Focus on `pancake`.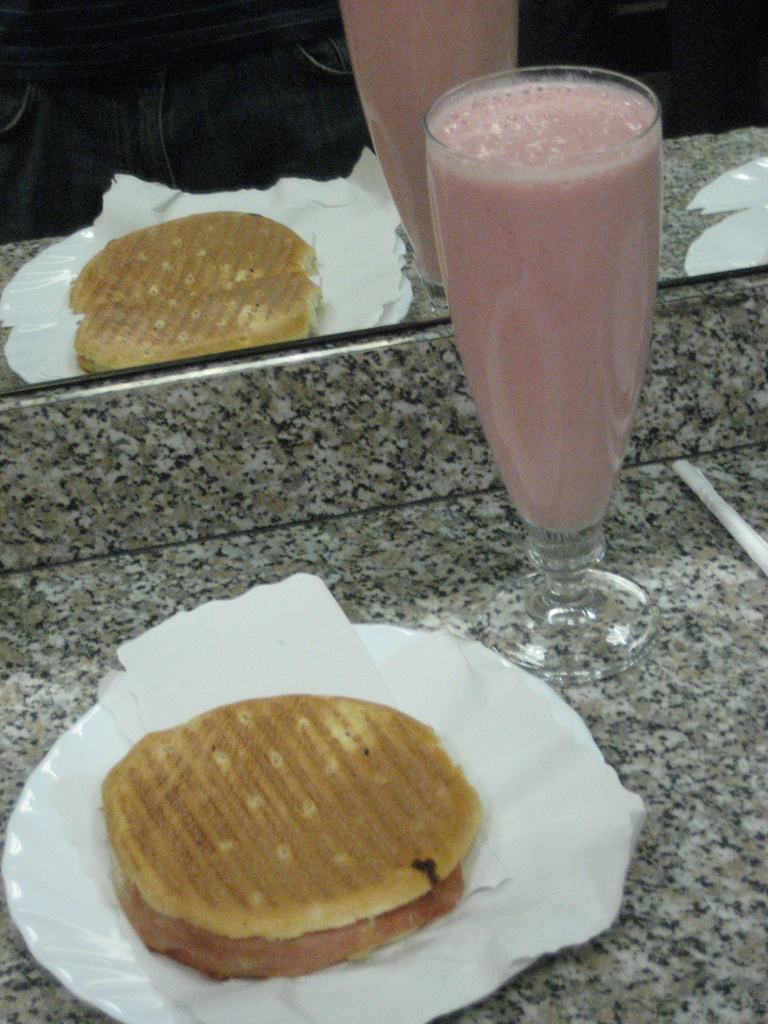
Focused at l=111, t=865, r=468, b=988.
